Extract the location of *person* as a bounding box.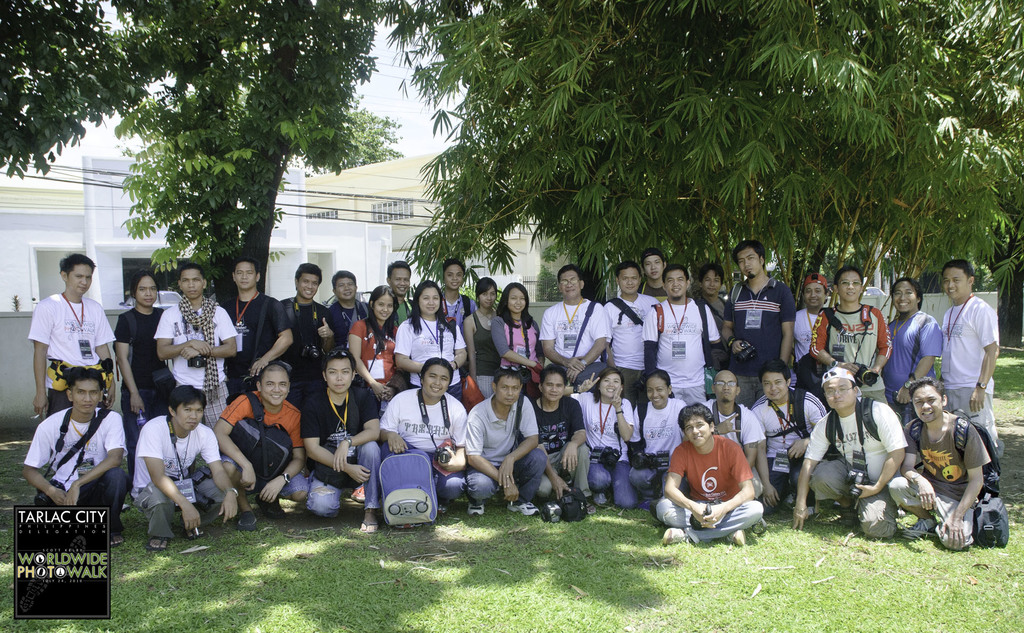
<box>719,236,801,409</box>.
